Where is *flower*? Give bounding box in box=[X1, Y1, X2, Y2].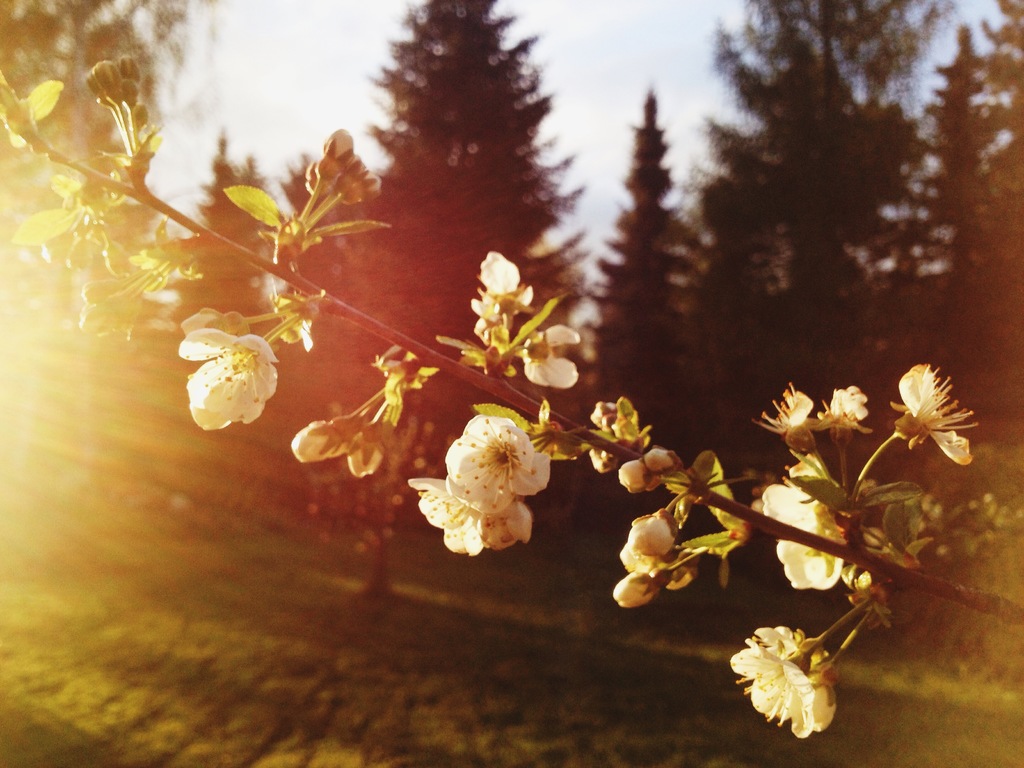
box=[175, 326, 282, 433].
